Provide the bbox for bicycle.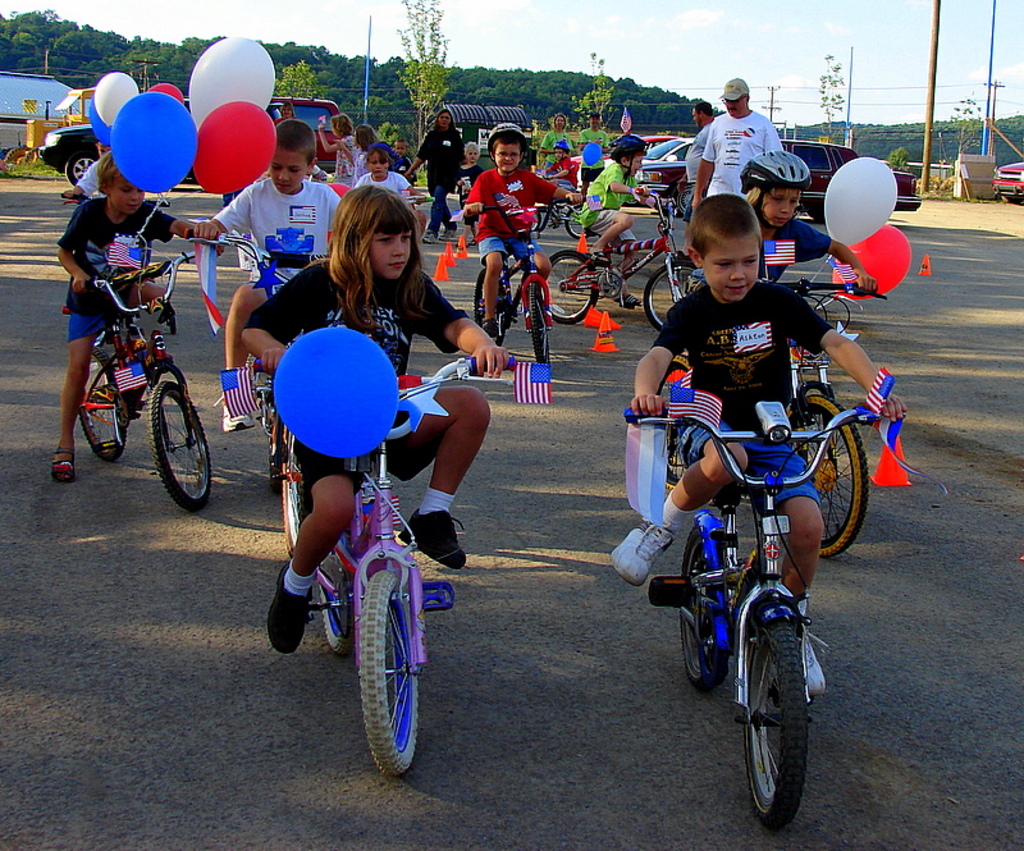
256,351,512,779.
